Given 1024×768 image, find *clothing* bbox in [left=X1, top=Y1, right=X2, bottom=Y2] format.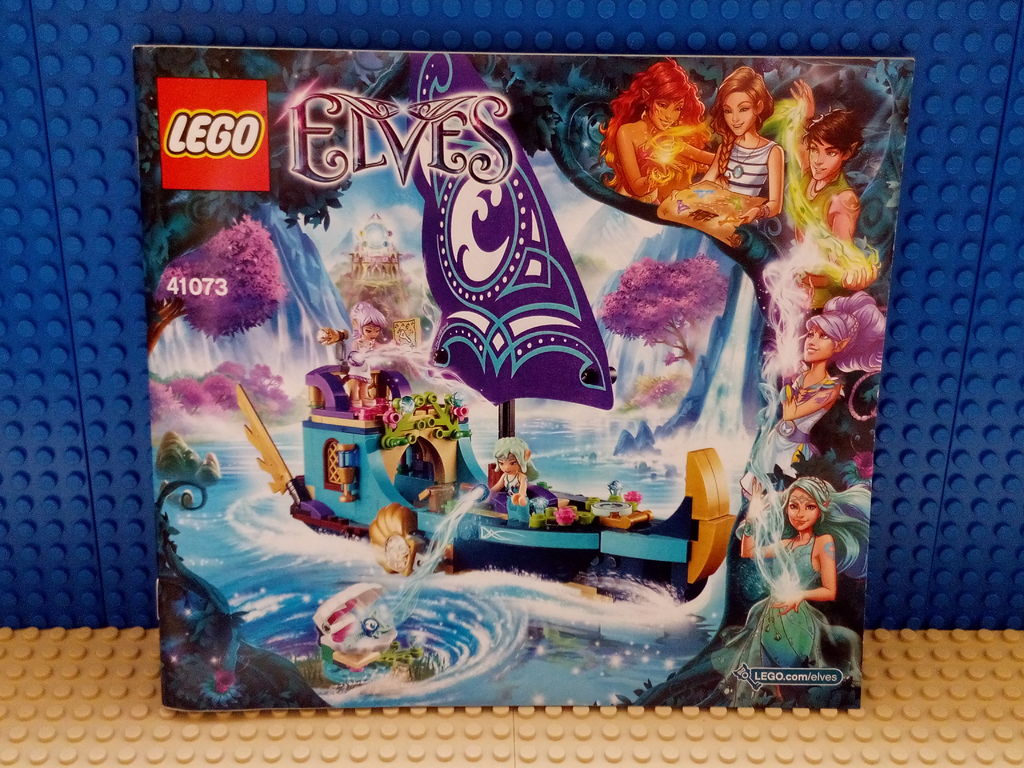
[left=715, top=138, right=781, bottom=206].
